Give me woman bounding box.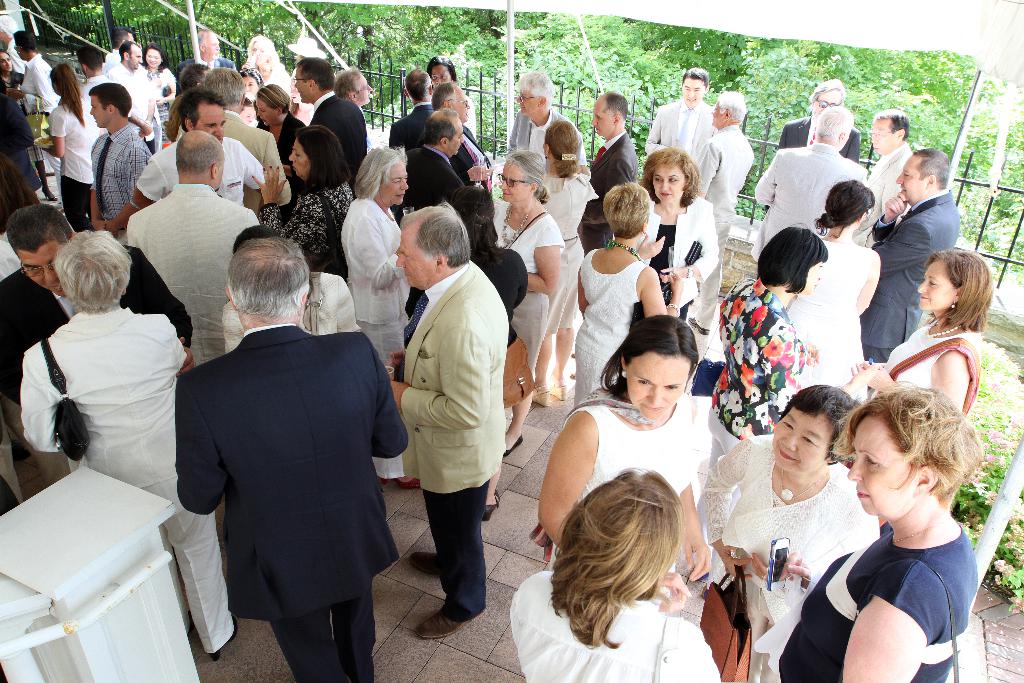
l=339, t=148, r=418, b=488.
